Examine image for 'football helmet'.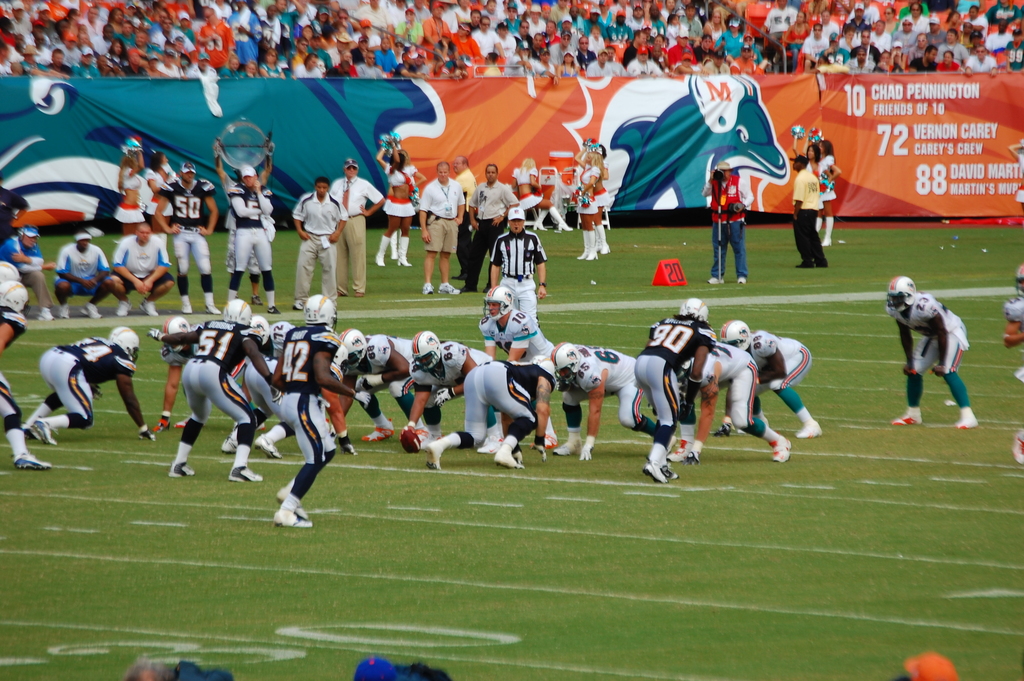
Examination result: <box>110,325,141,370</box>.
